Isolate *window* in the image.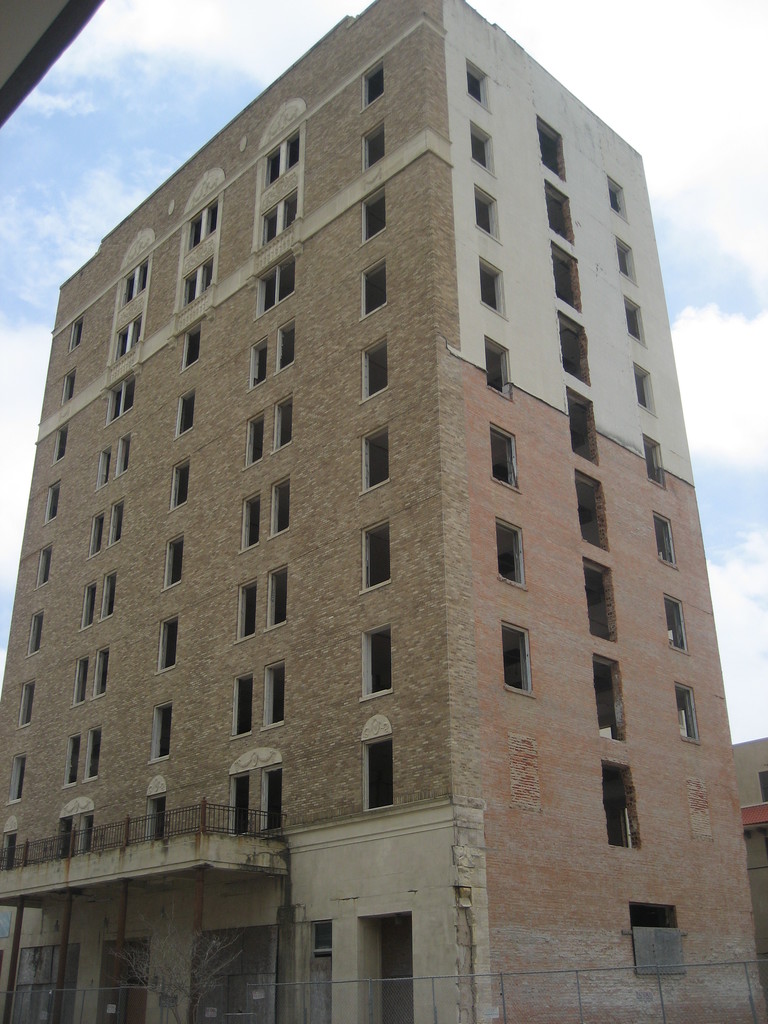
Isolated region: <region>359, 426, 389, 495</region>.
